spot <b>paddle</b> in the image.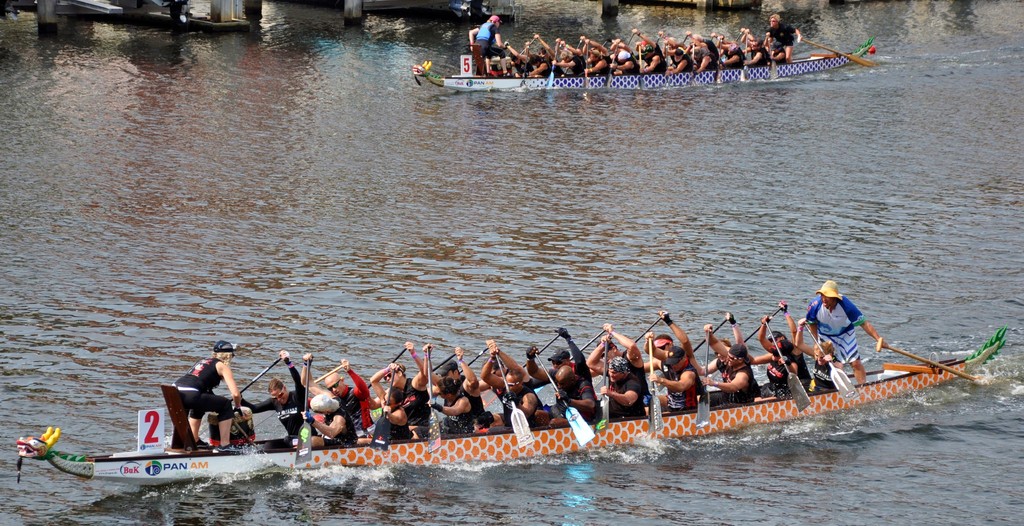
<b>paddle</b> found at [459, 346, 492, 376].
